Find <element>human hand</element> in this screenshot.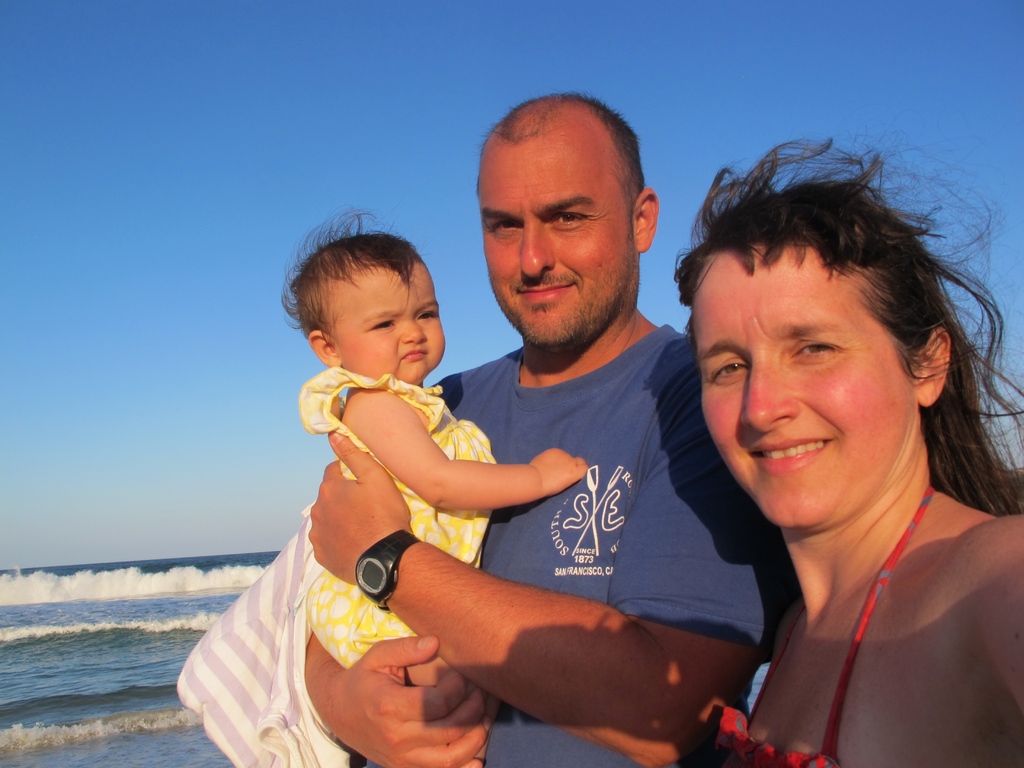
The bounding box for <element>human hand</element> is select_region(316, 611, 484, 747).
